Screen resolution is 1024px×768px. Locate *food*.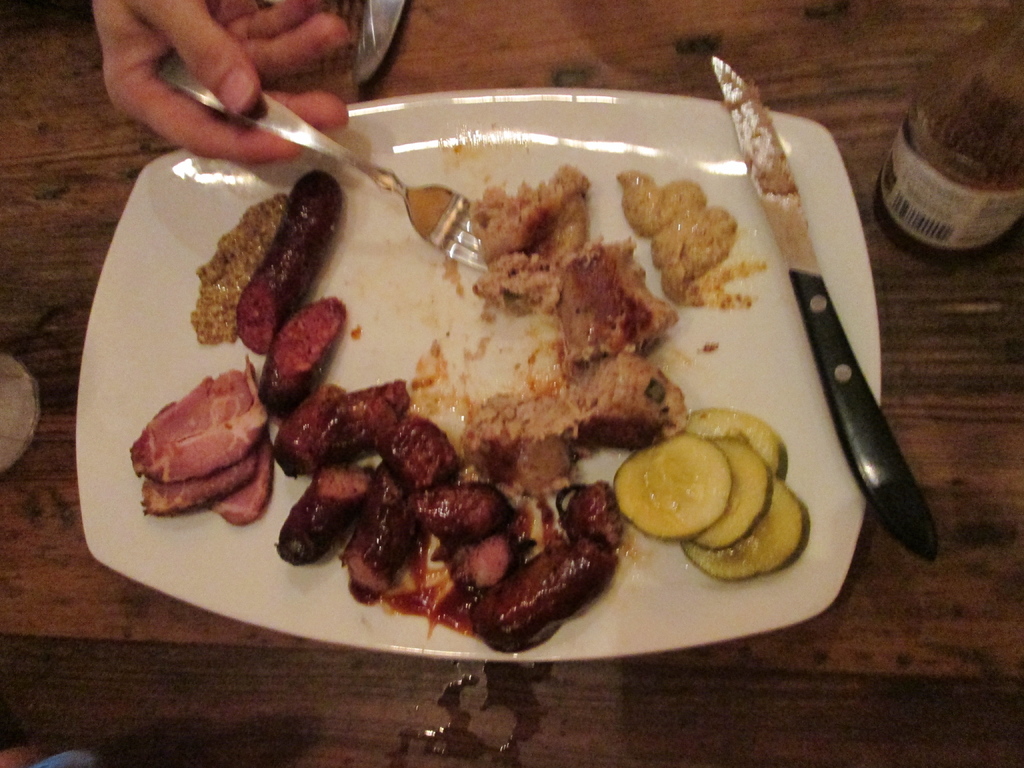
426,471,520,543.
